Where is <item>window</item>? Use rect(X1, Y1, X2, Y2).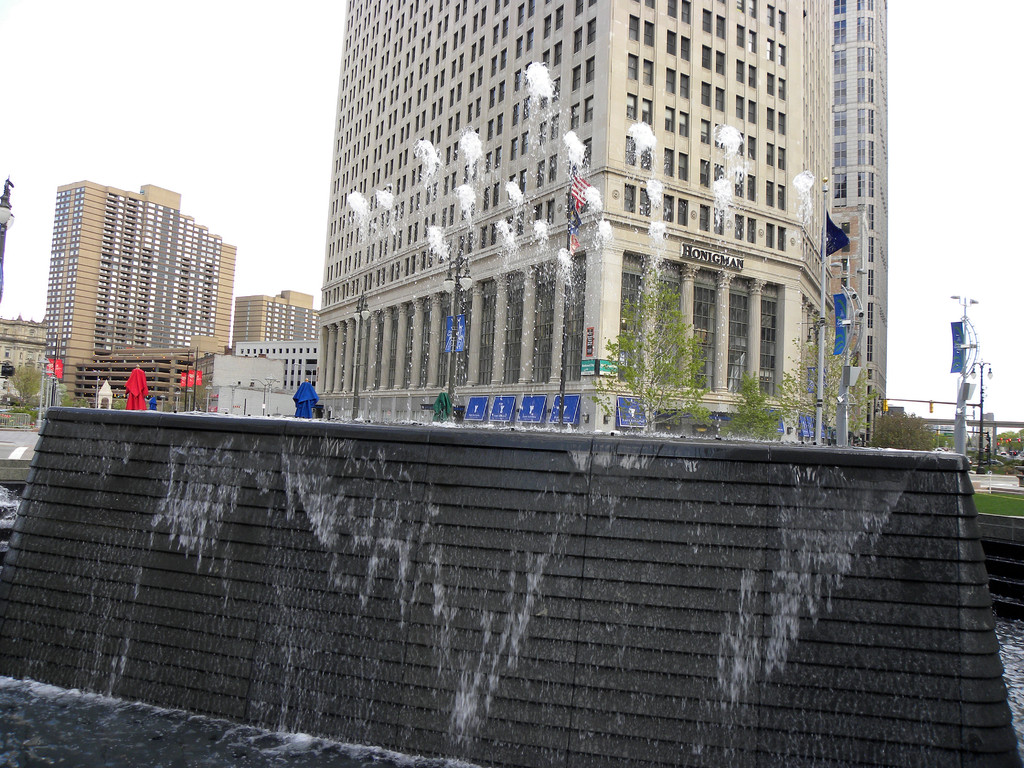
rect(624, 134, 637, 168).
